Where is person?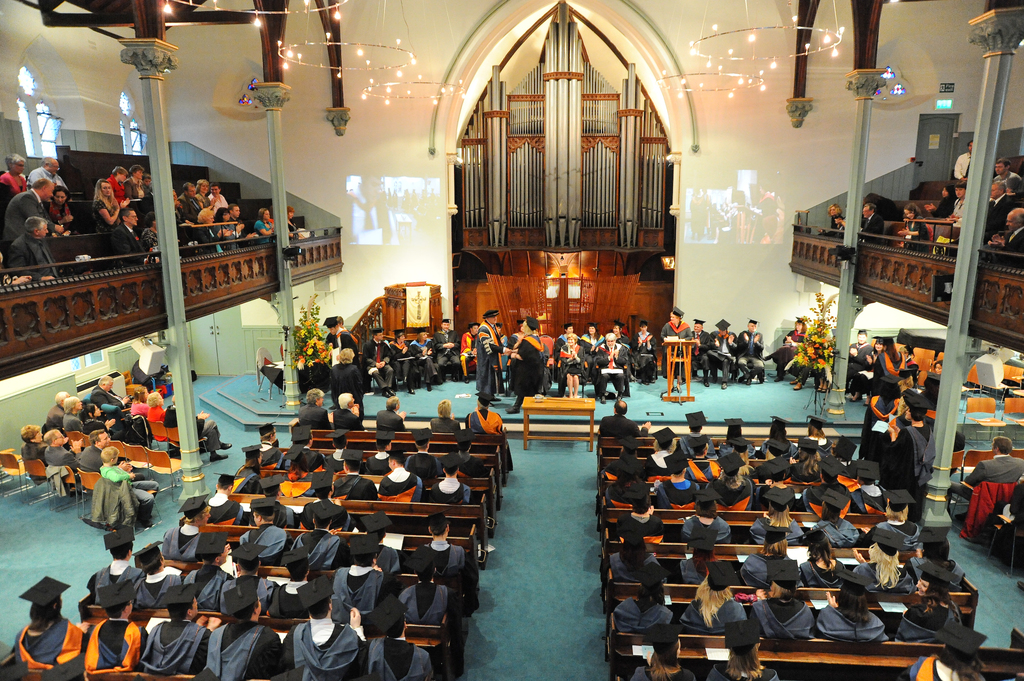
[left=227, top=205, right=255, bottom=248].
